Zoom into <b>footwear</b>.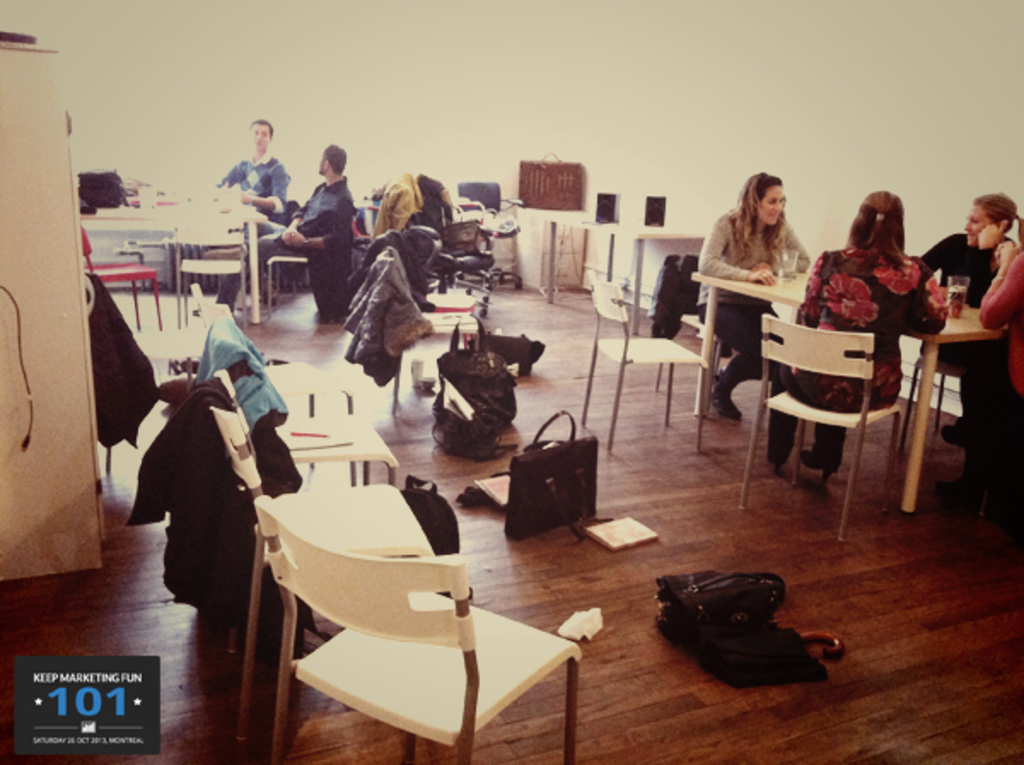
Zoom target: region(703, 369, 734, 417).
